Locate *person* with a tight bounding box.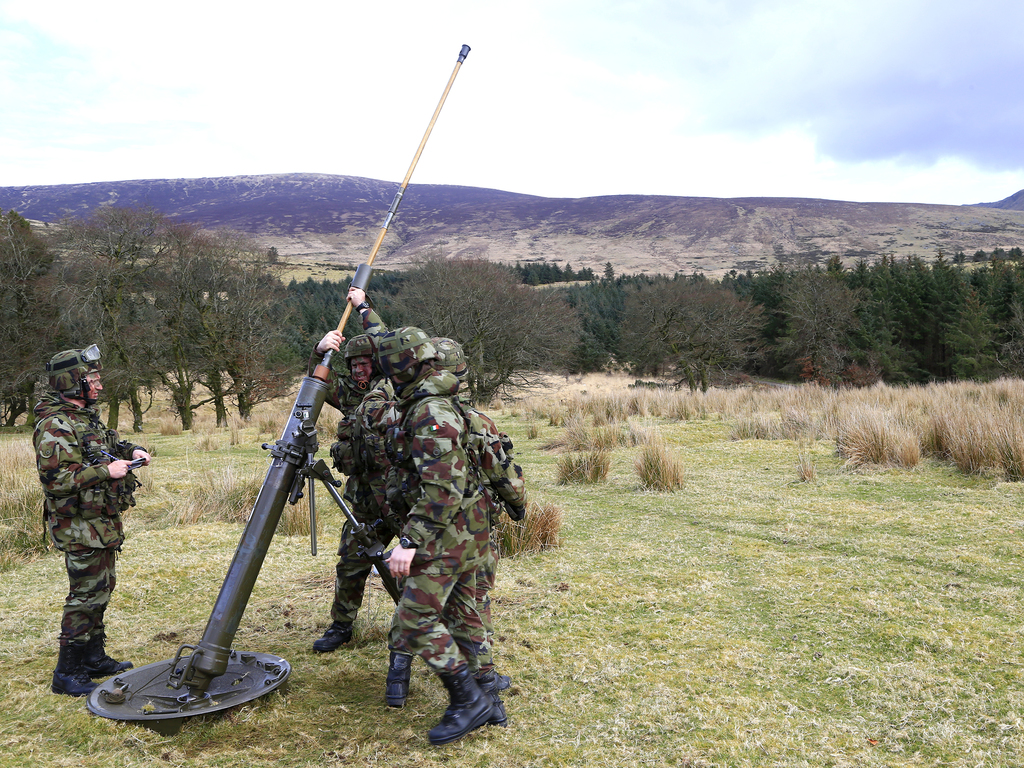
pyautogui.locateOnScreen(373, 324, 508, 739).
